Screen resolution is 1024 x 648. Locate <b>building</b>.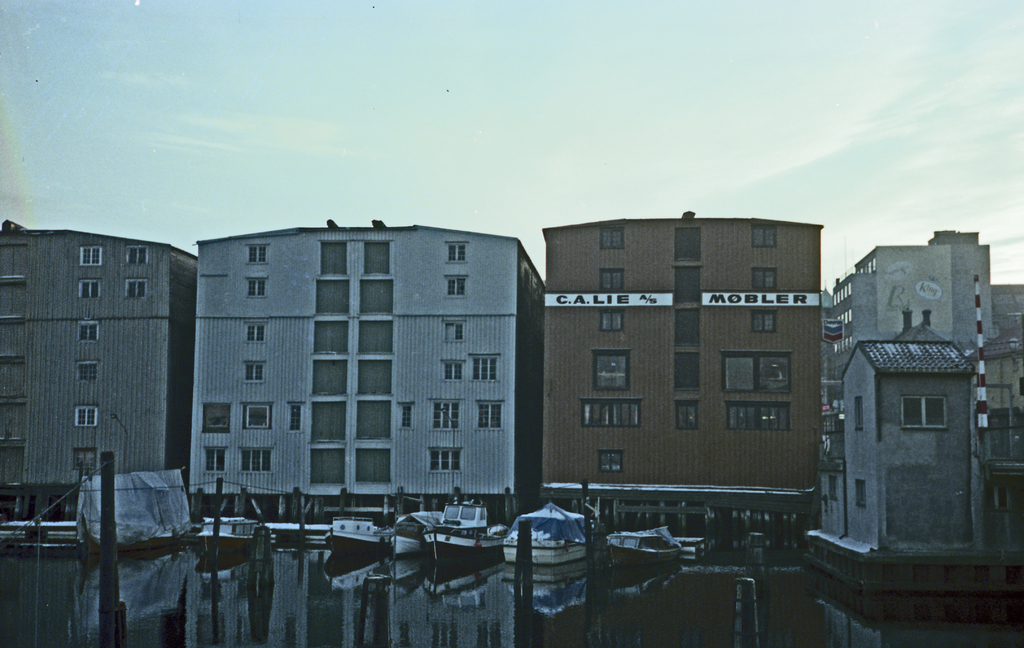
[195, 218, 547, 519].
